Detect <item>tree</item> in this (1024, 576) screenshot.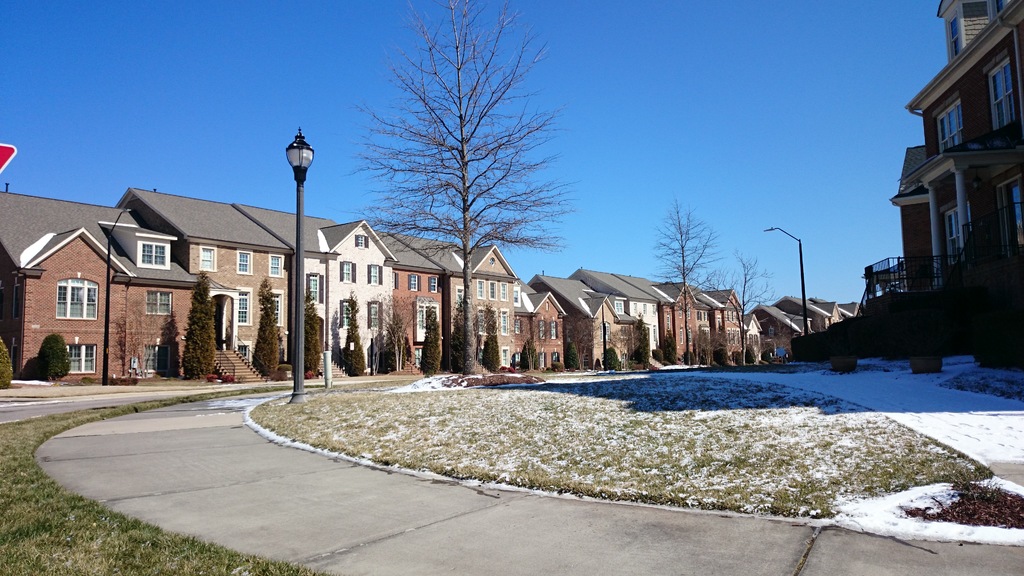
Detection: x1=179, y1=268, x2=221, y2=381.
